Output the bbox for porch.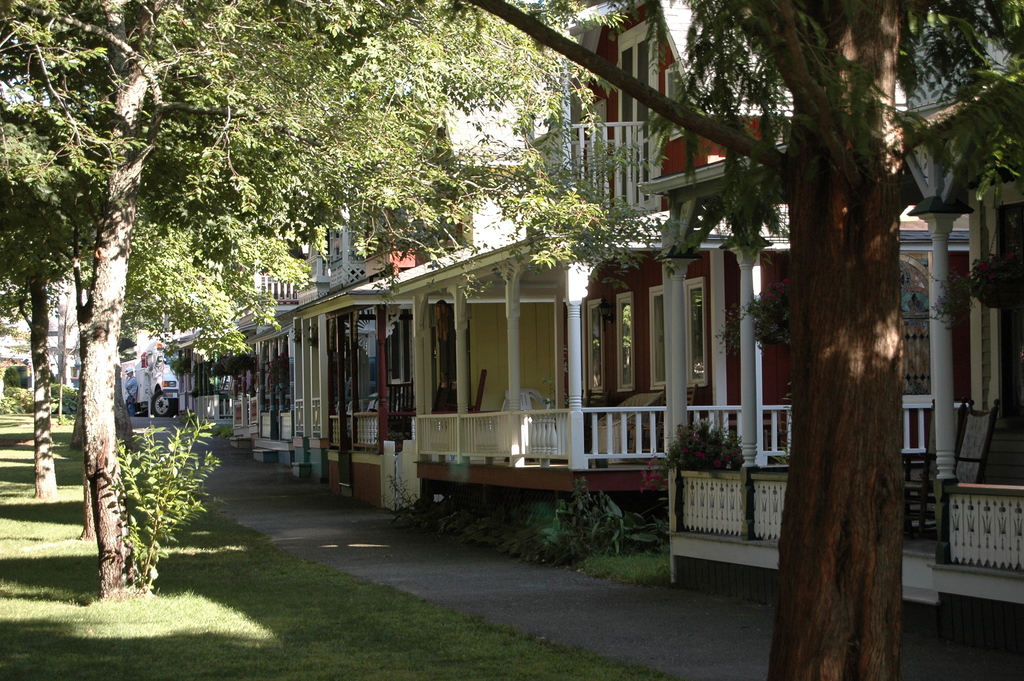
(x1=329, y1=343, x2=484, y2=490).
